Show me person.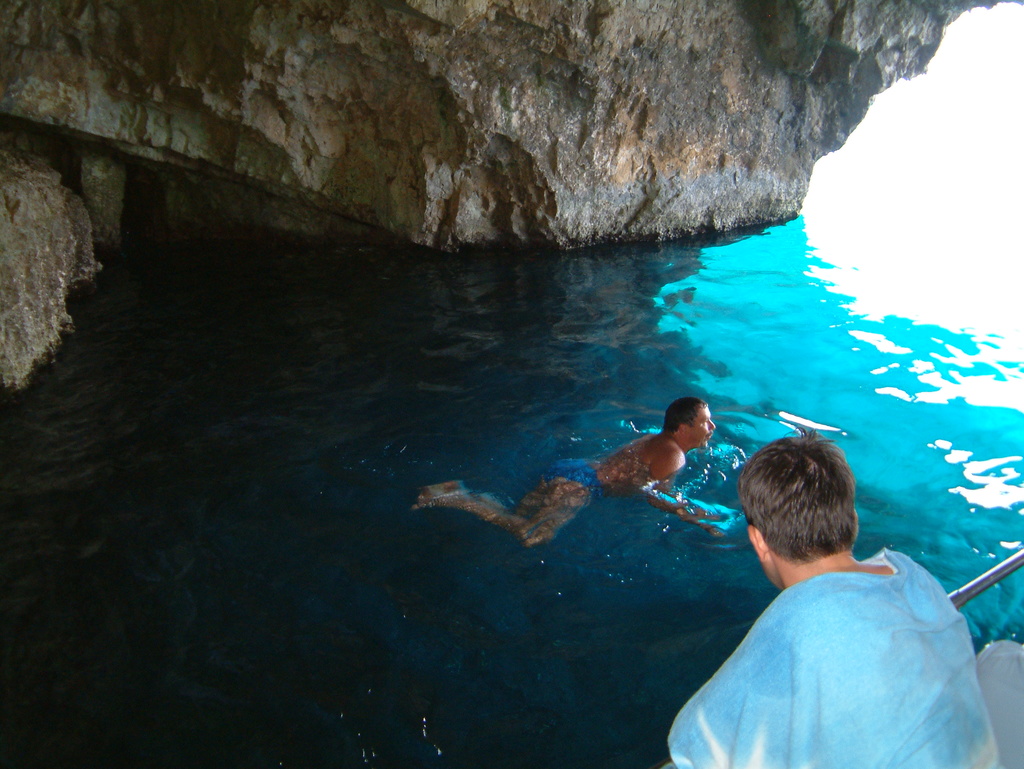
person is here: x1=675 y1=436 x2=988 y2=768.
